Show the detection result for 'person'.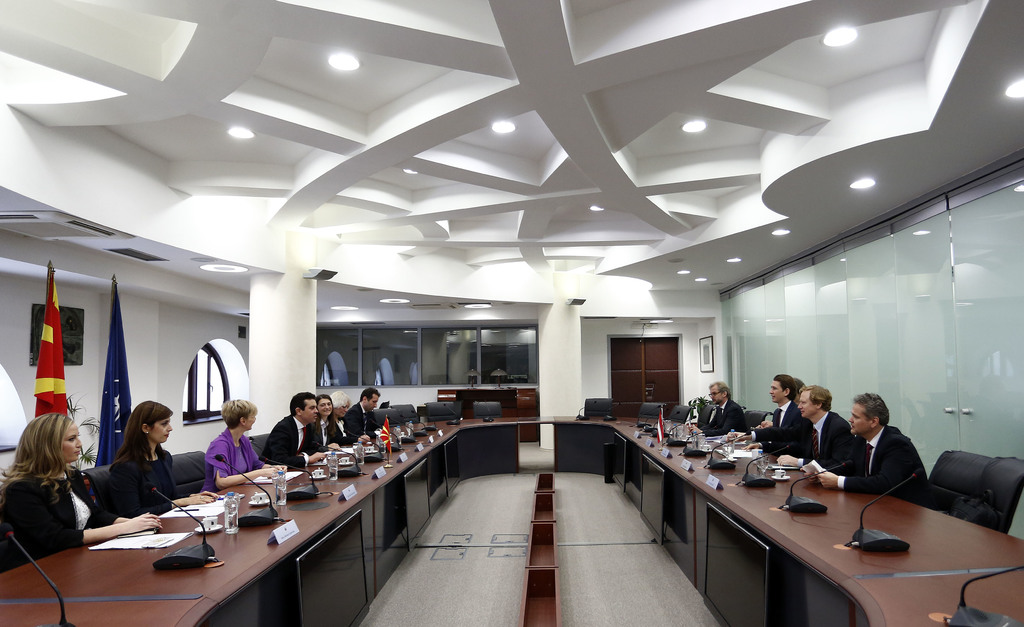
<region>257, 388, 333, 488</region>.
